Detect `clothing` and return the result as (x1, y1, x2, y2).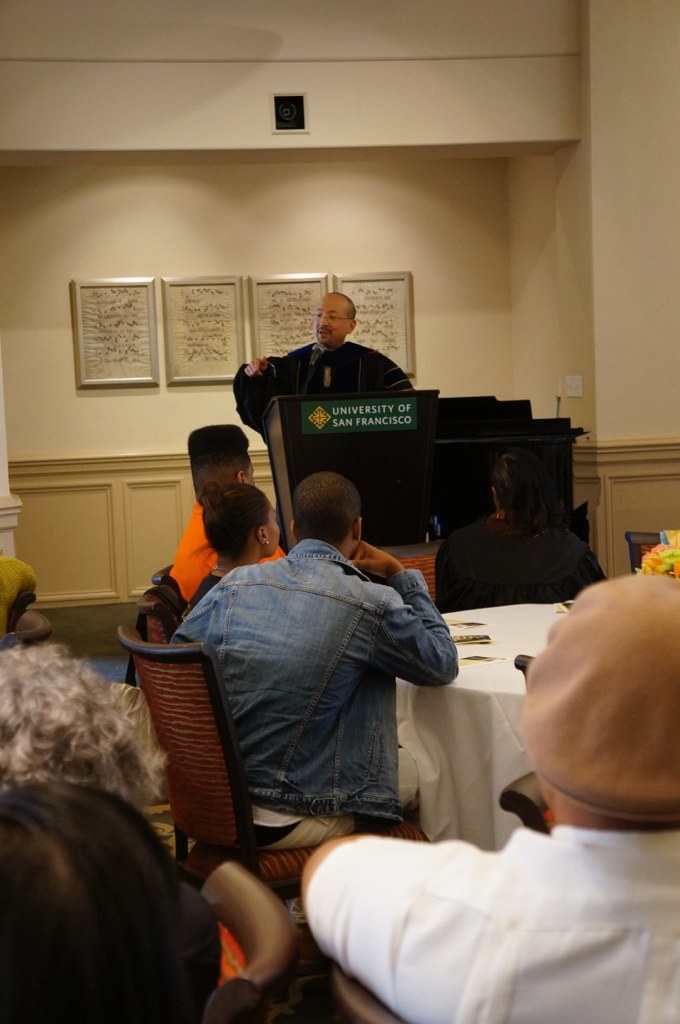
(432, 516, 610, 608).
